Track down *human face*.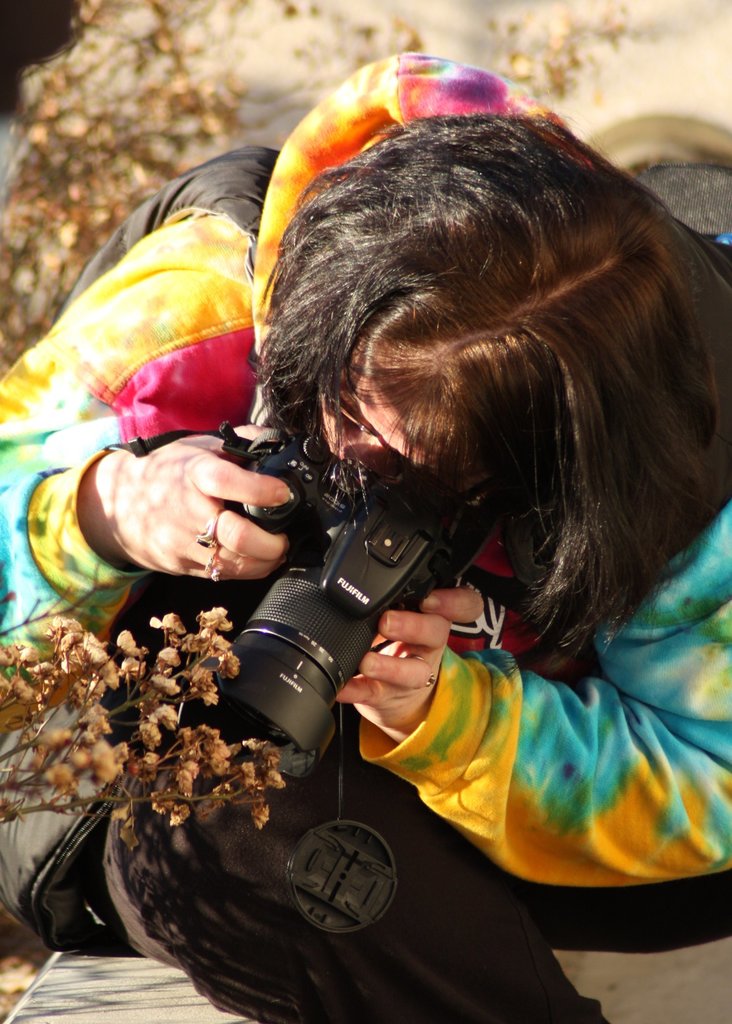
Tracked to bbox=(318, 353, 428, 483).
